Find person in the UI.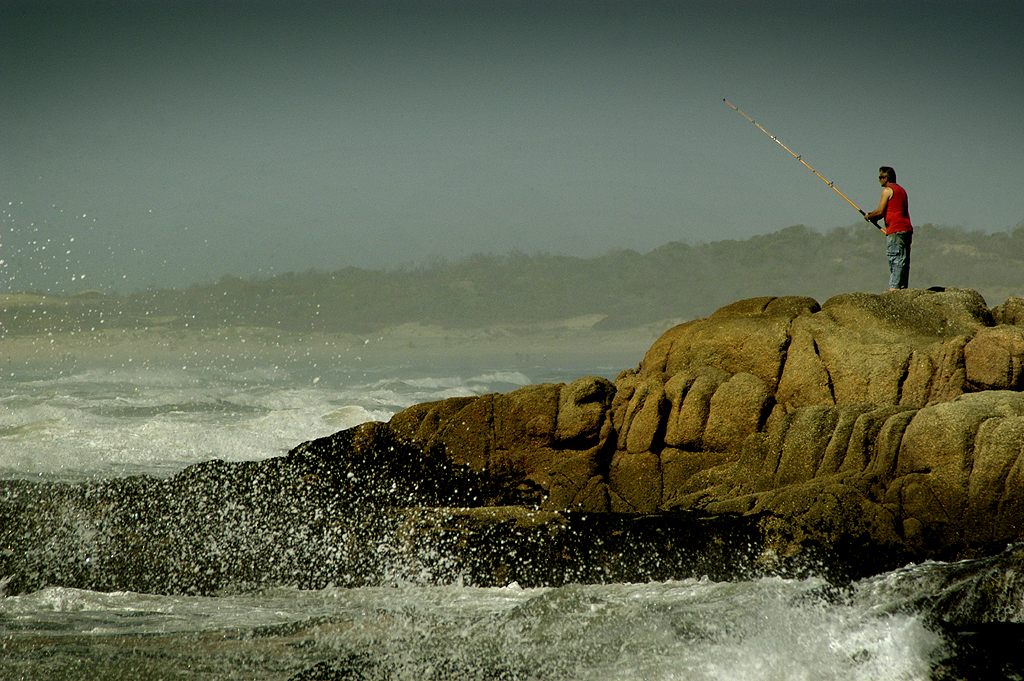
UI element at (875,148,923,290).
